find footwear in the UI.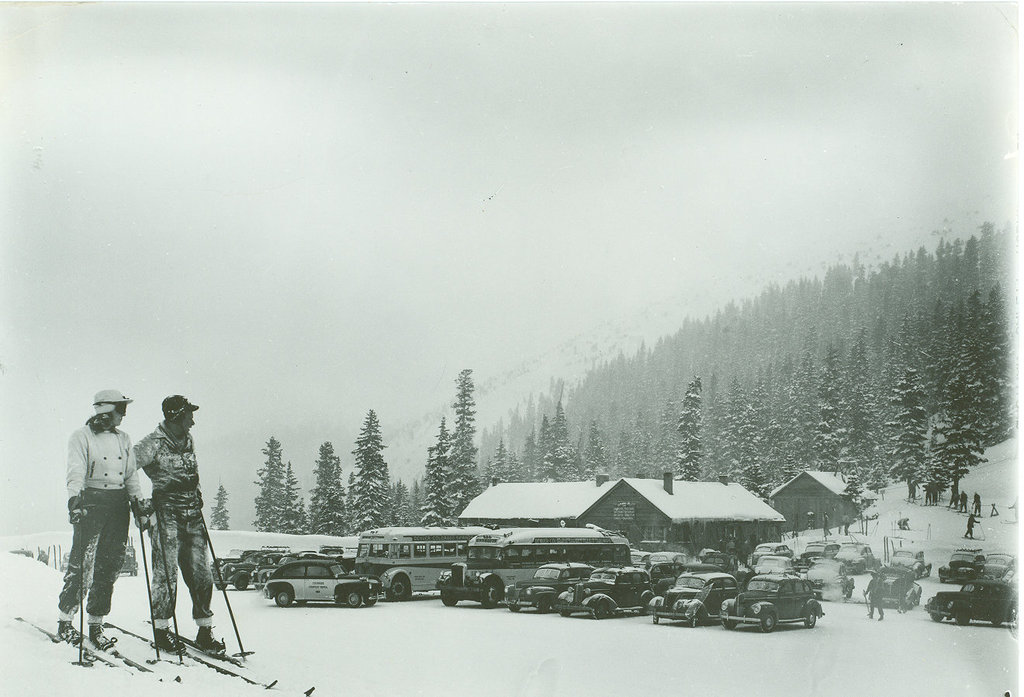
UI element at (left=156, top=621, right=190, bottom=654).
